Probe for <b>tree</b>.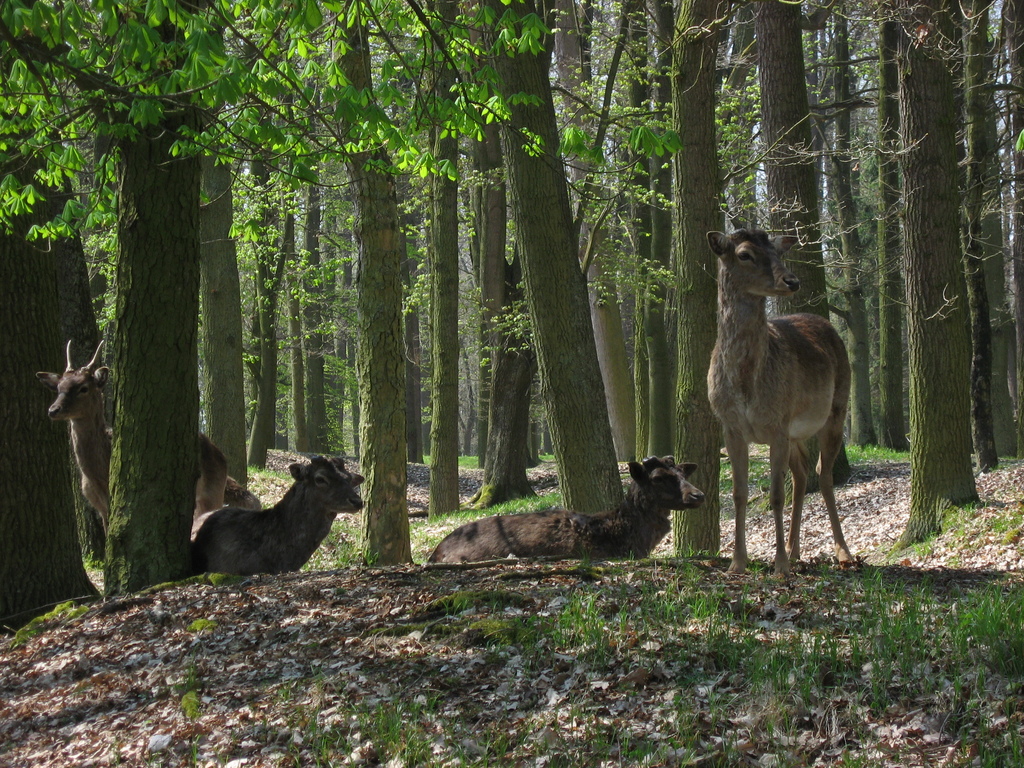
Probe result: <box>100,0,202,607</box>.
